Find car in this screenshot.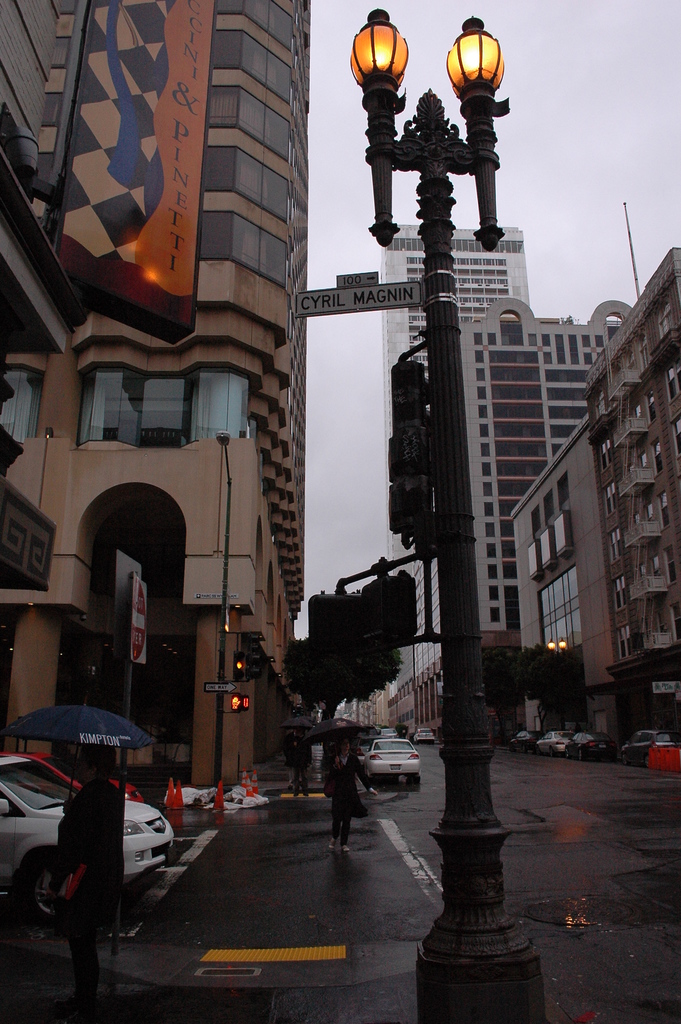
The bounding box for car is (539, 729, 567, 748).
